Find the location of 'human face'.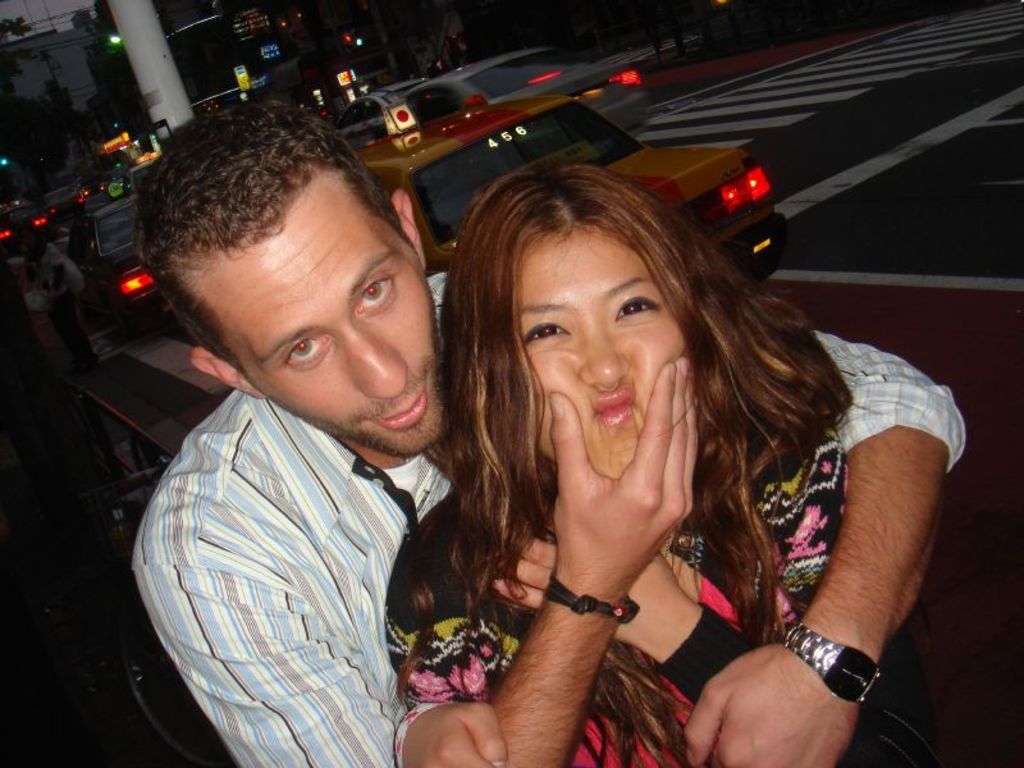
Location: [left=520, top=229, right=685, bottom=476].
